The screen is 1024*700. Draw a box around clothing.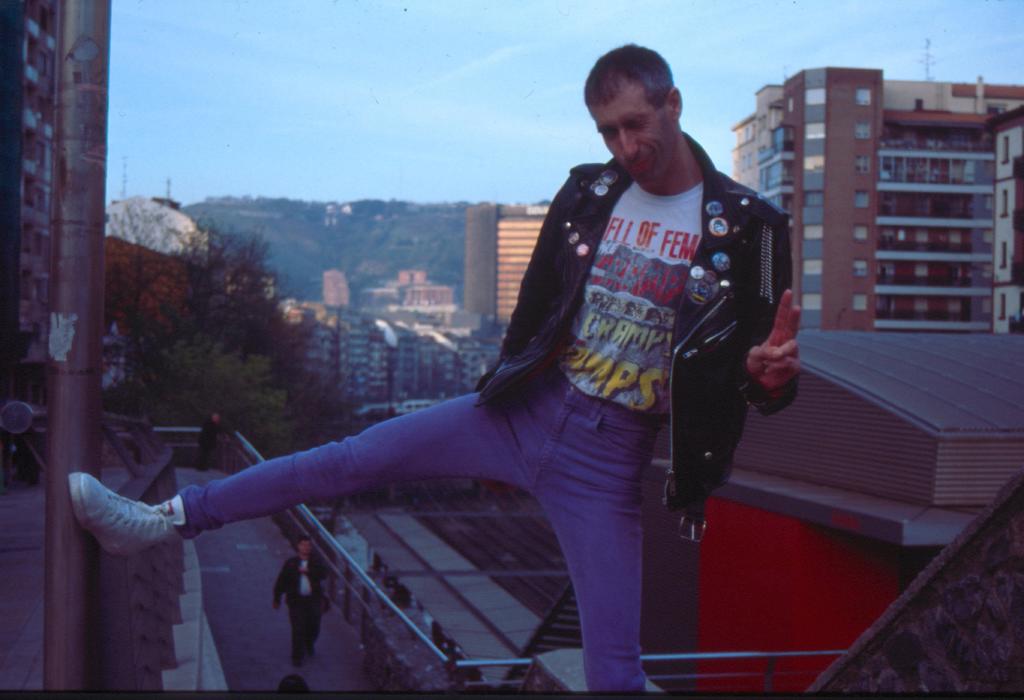
box=[154, 124, 797, 687].
